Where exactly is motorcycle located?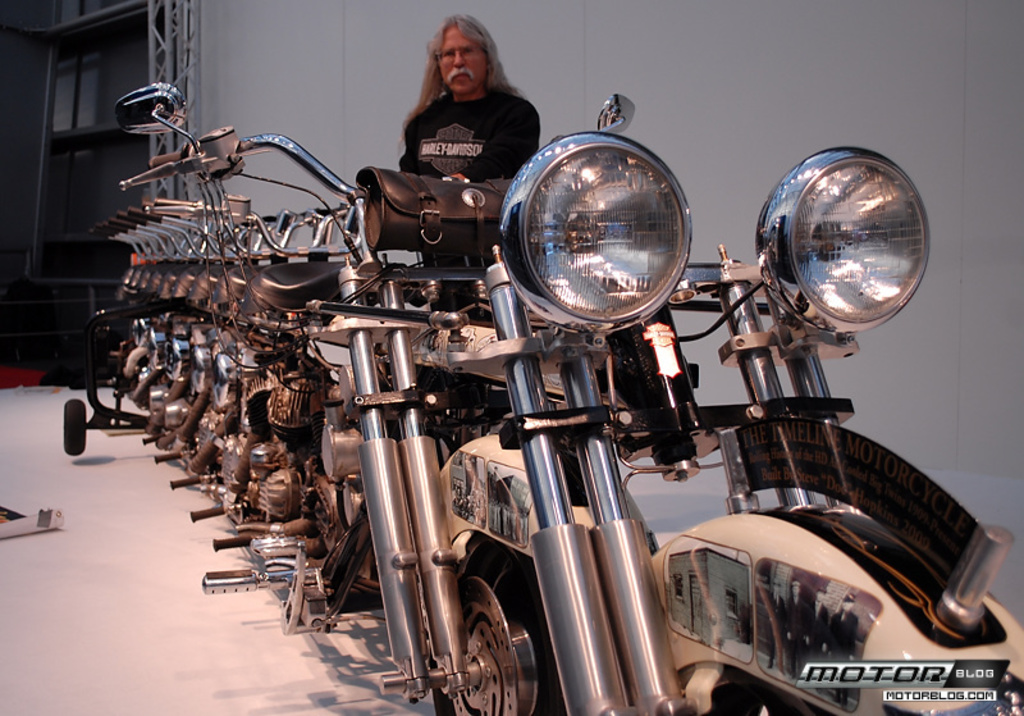
Its bounding box is 60,87,1023,715.
